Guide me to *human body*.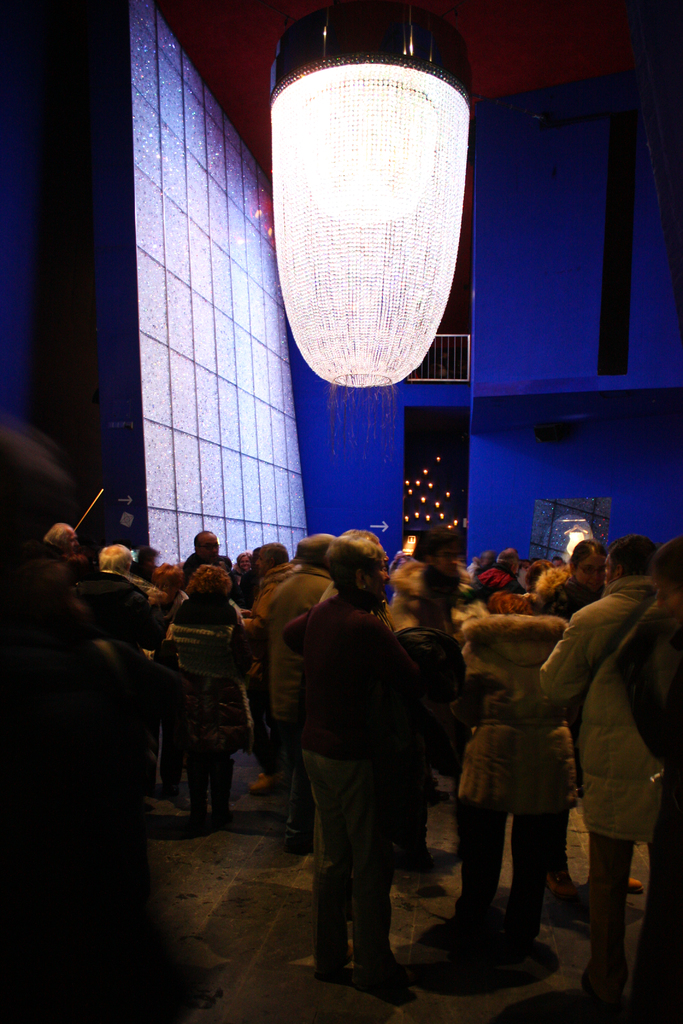
Guidance: select_region(444, 582, 563, 956).
